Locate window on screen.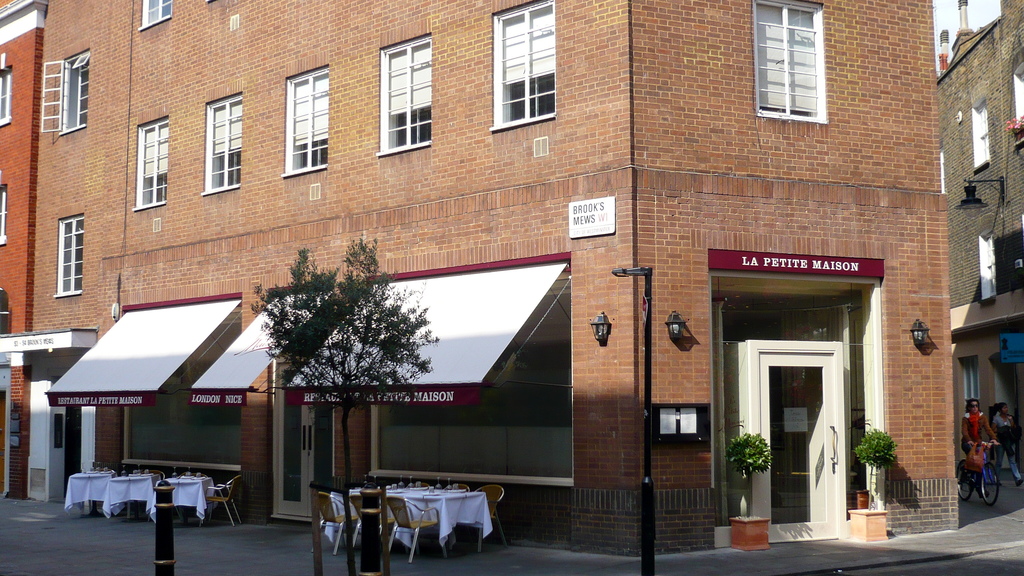
On screen at [left=140, top=0, right=173, bottom=26].
